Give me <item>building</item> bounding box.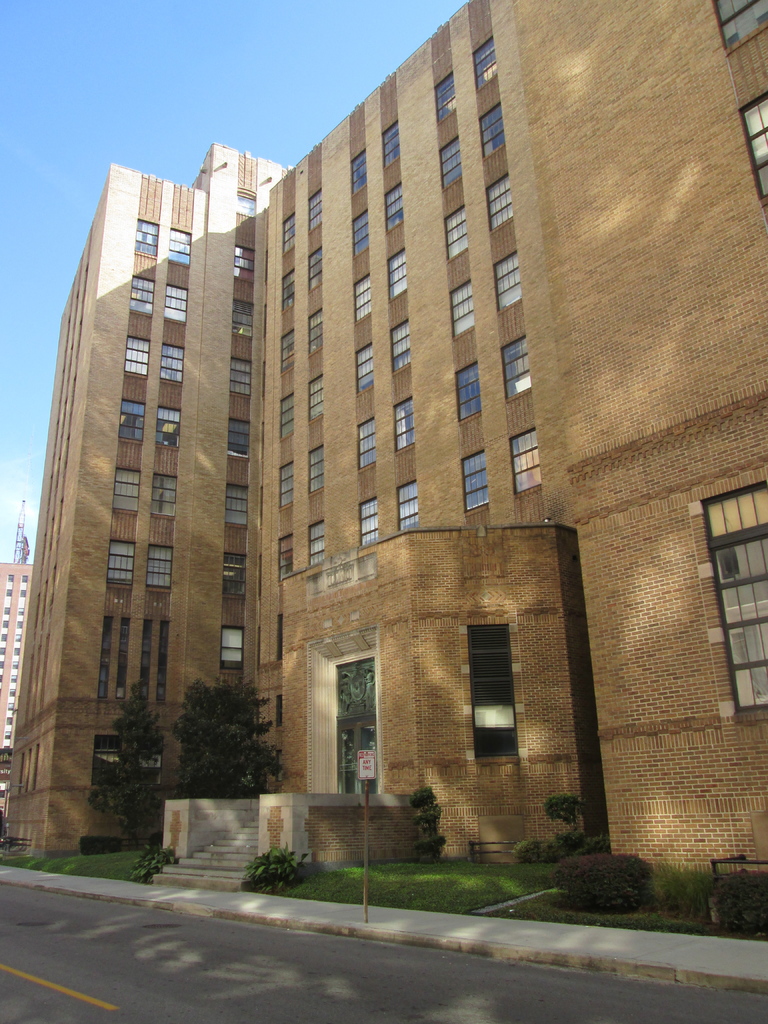
[0,566,33,808].
